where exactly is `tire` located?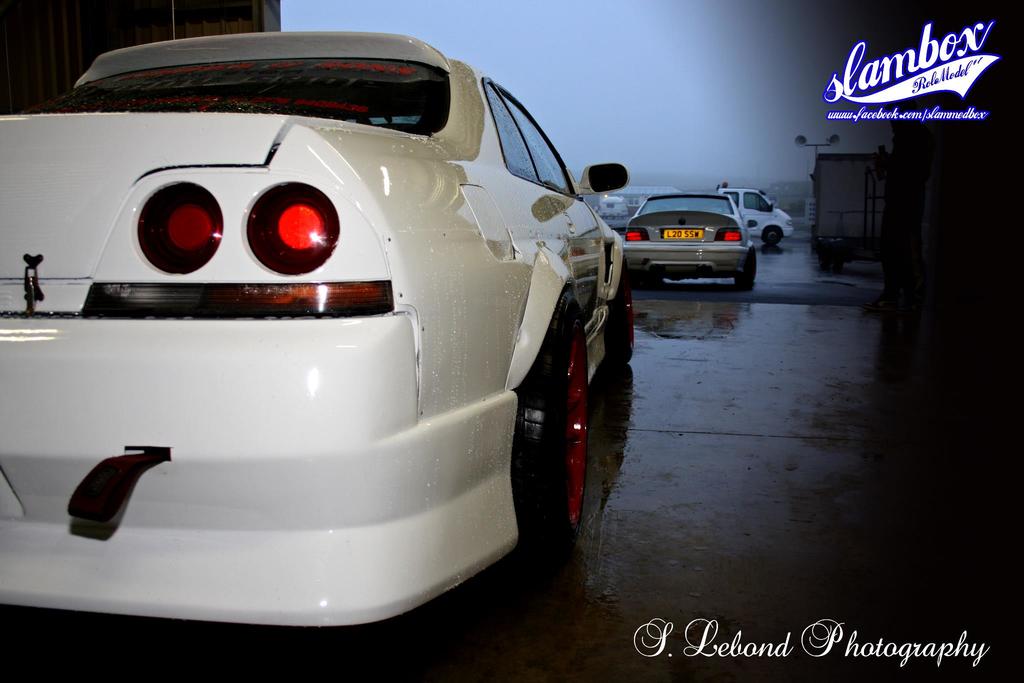
Its bounding box is rect(741, 244, 754, 285).
